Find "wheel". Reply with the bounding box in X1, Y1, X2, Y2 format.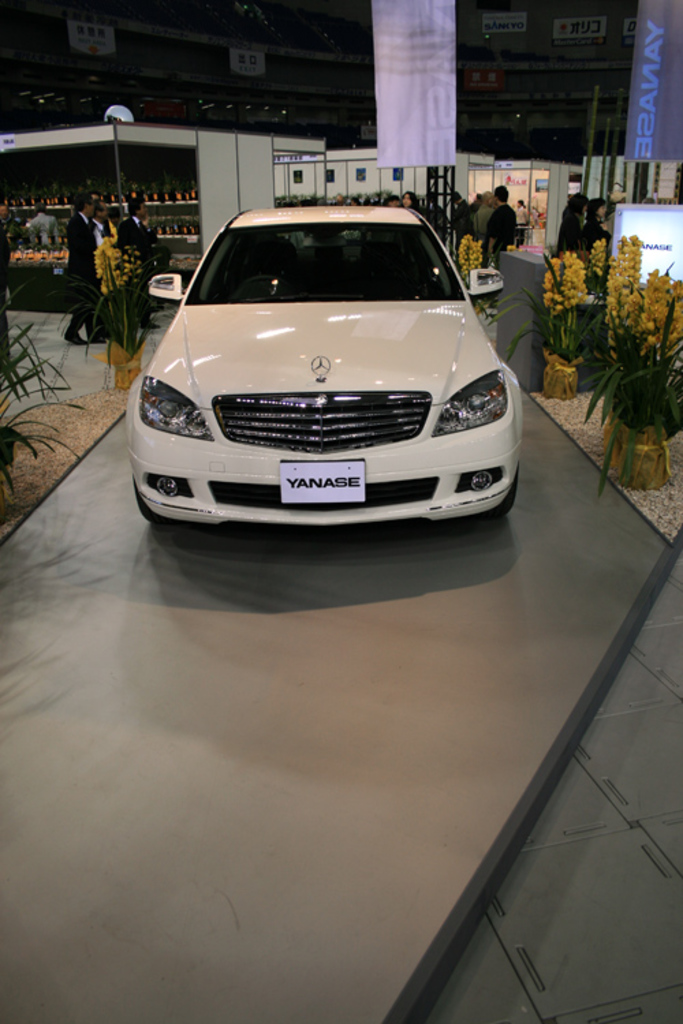
587, 229, 682, 502.
